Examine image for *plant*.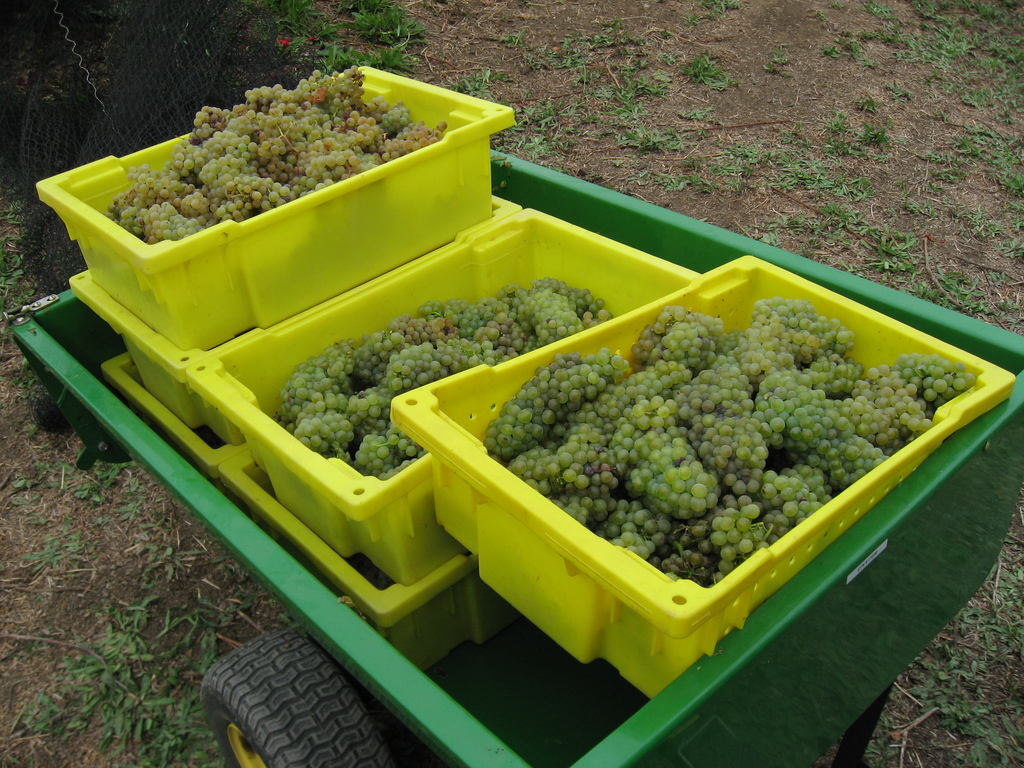
Examination result: (x1=611, y1=71, x2=673, y2=99).
